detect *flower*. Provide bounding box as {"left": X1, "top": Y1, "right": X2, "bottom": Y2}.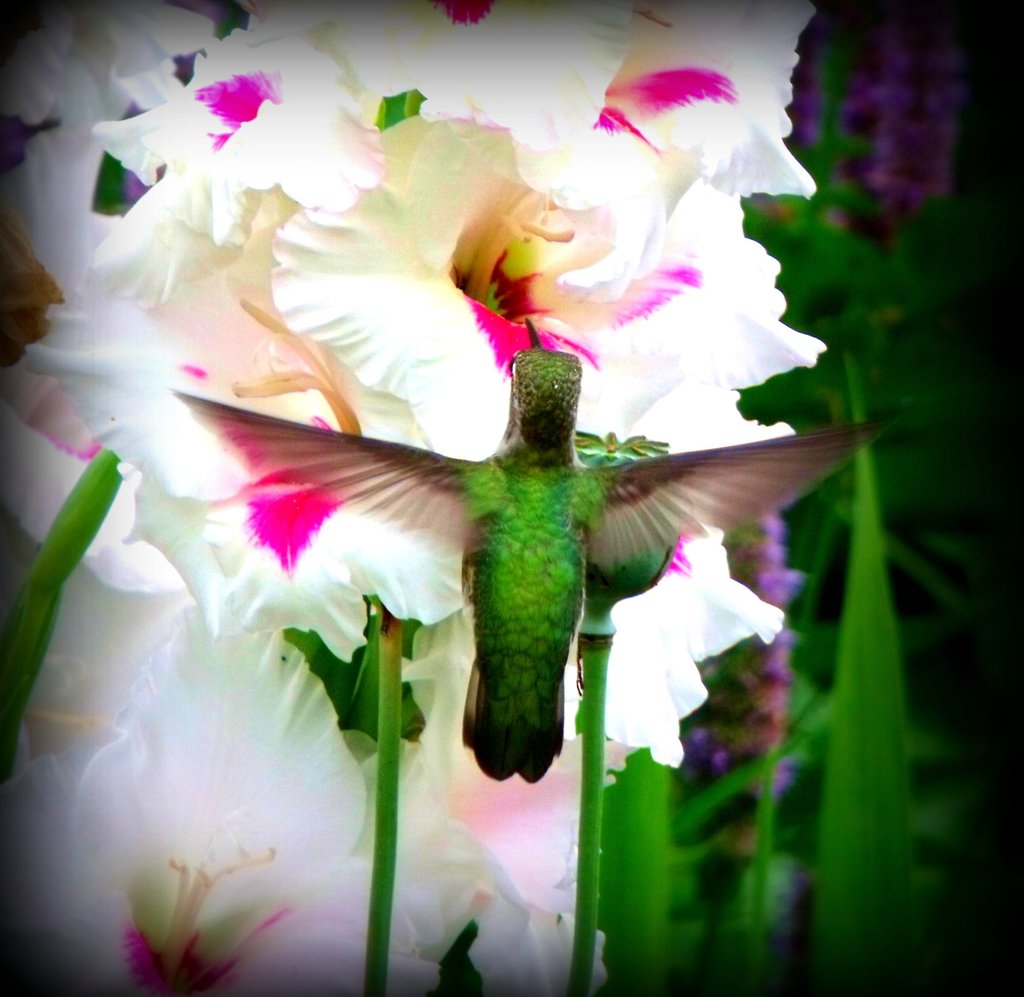
{"left": 0, "top": 615, "right": 434, "bottom": 980}.
